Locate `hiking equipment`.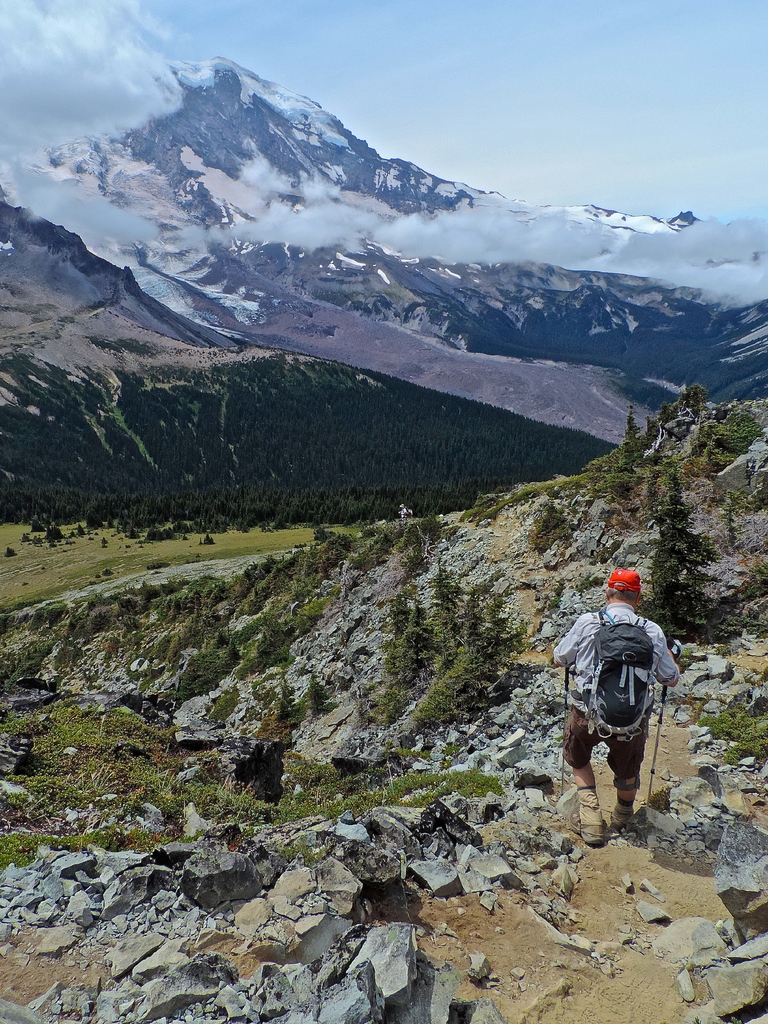
Bounding box: [x1=564, y1=612, x2=657, y2=735].
